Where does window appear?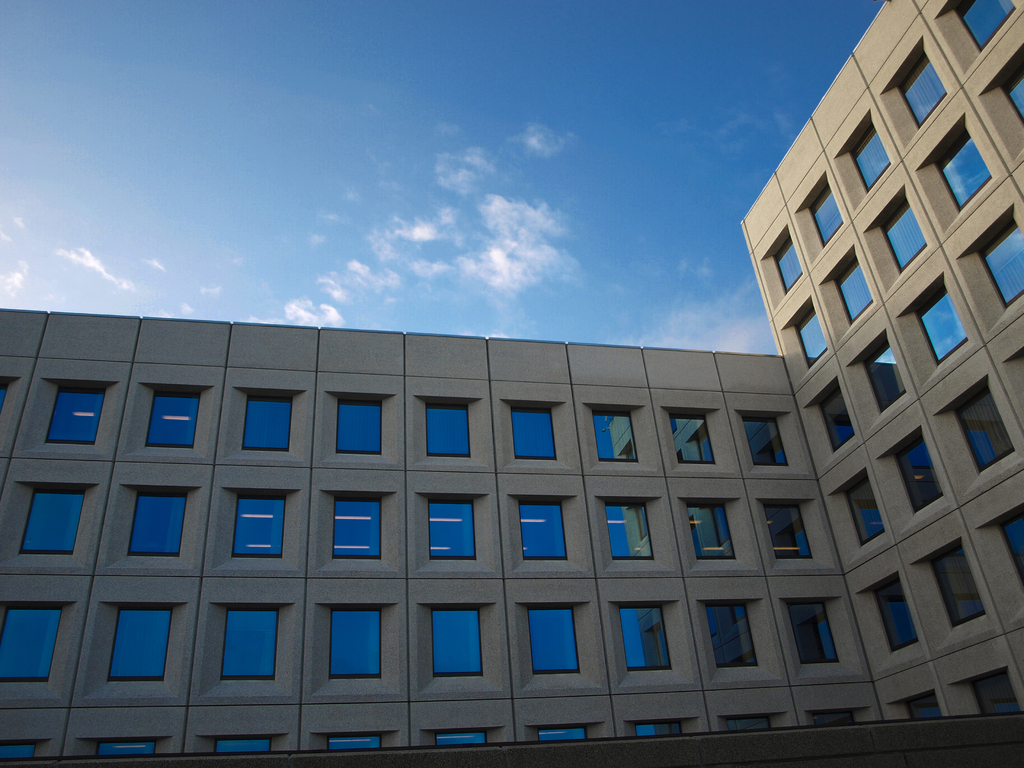
Appears at 108 611 173 682.
